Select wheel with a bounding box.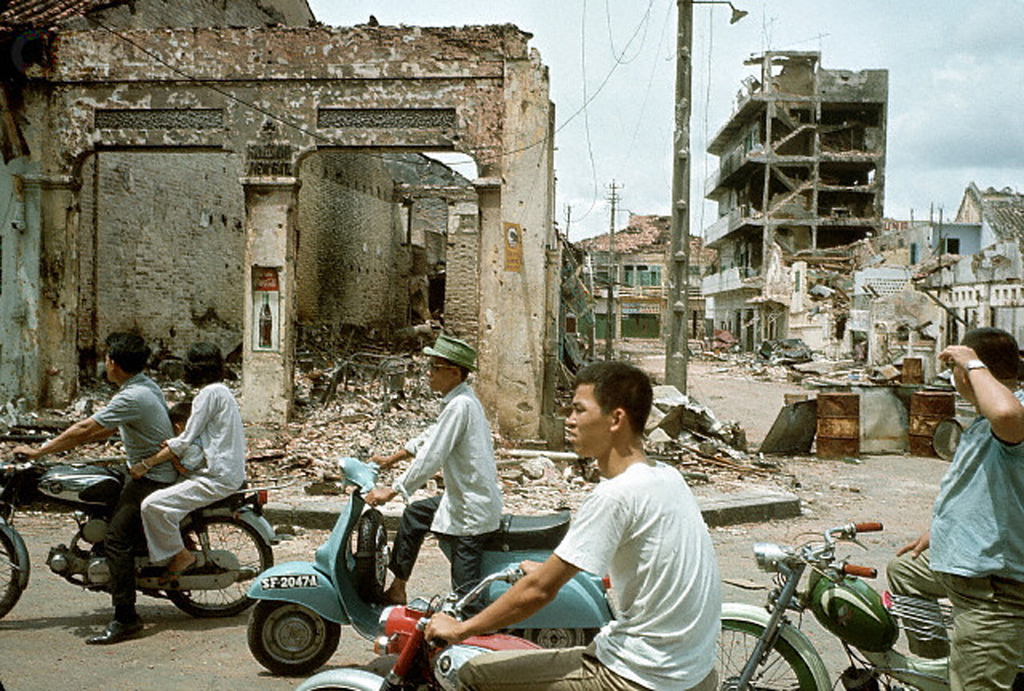
166, 519, 273, 619.
